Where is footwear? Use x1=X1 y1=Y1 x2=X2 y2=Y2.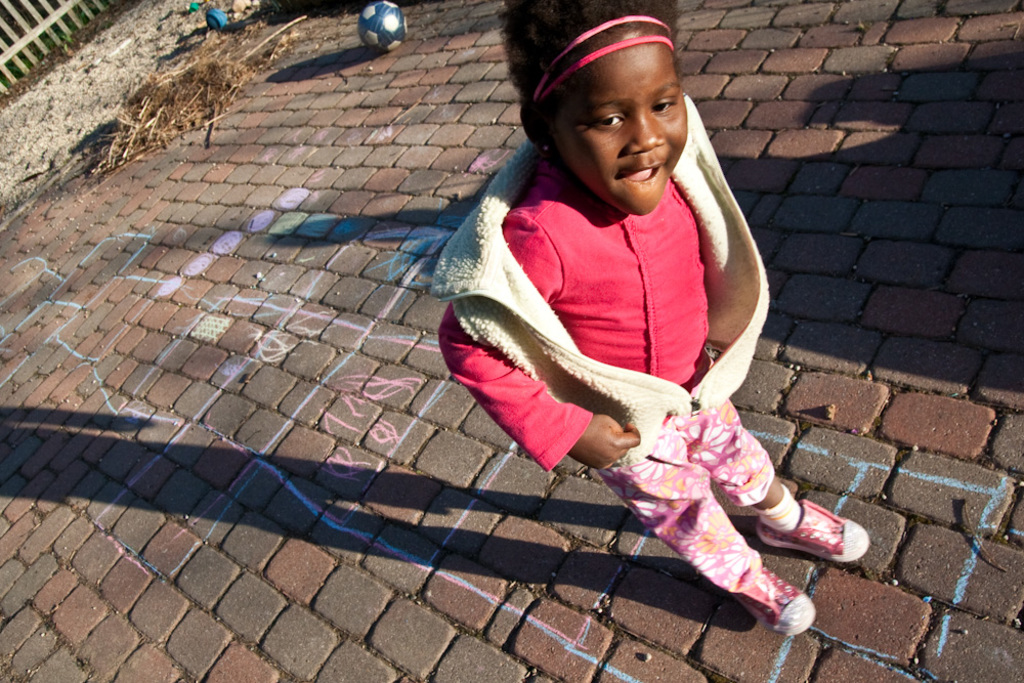
x1=737 y1=565 x2=815 y2=633.
